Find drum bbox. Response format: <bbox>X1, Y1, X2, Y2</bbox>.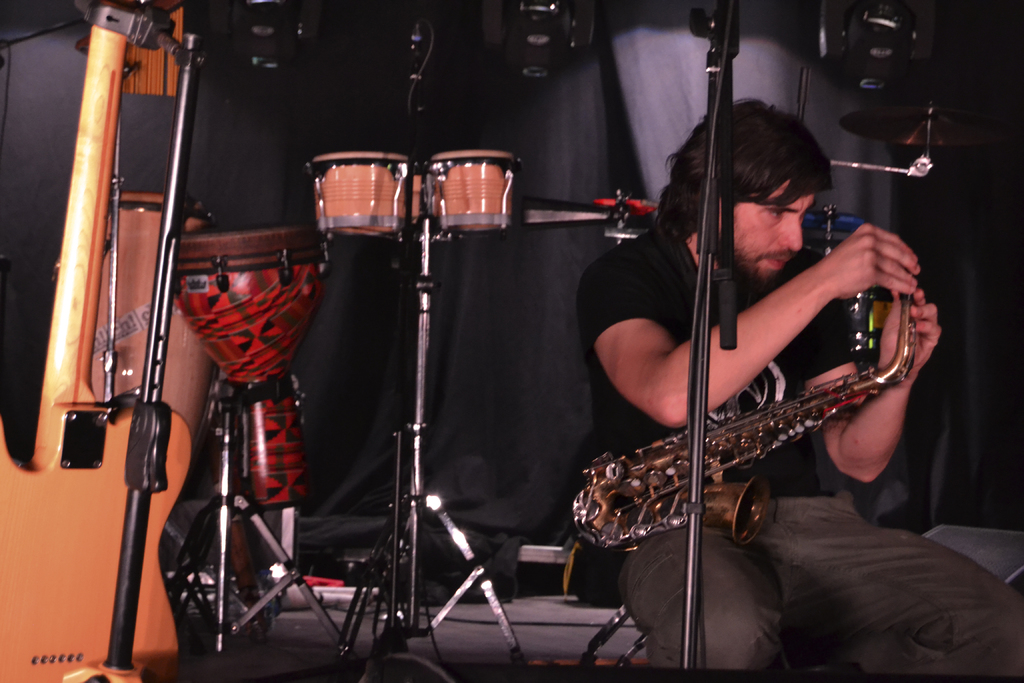
<bbox>175, 226, 332, 511</bbox>.
